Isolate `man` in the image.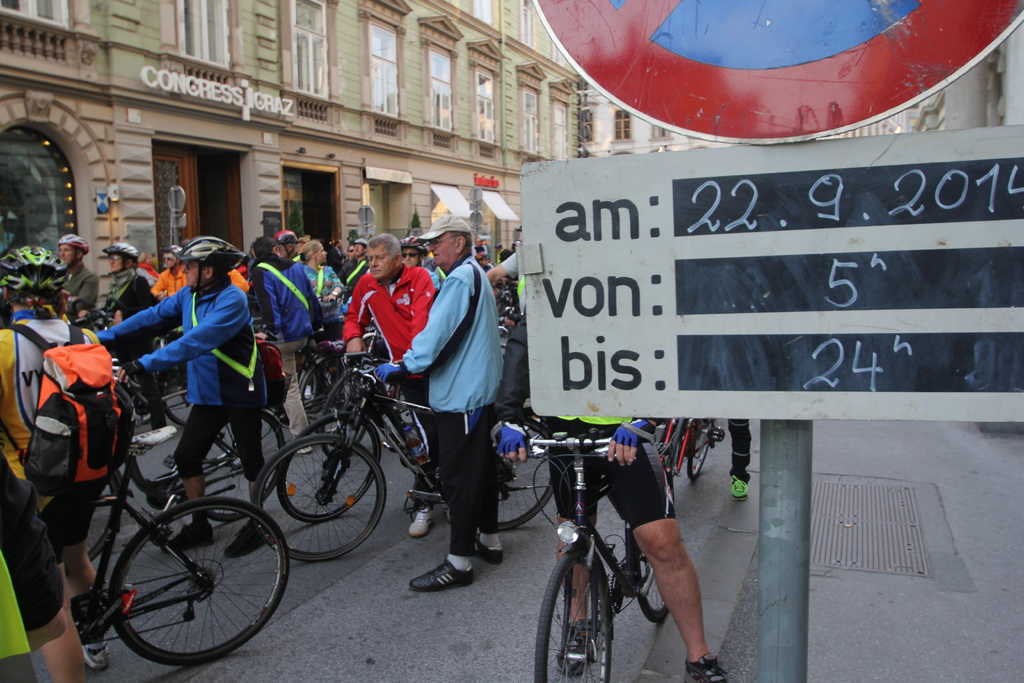
Isolated region: l=145, t=244, r=191, b=295.
